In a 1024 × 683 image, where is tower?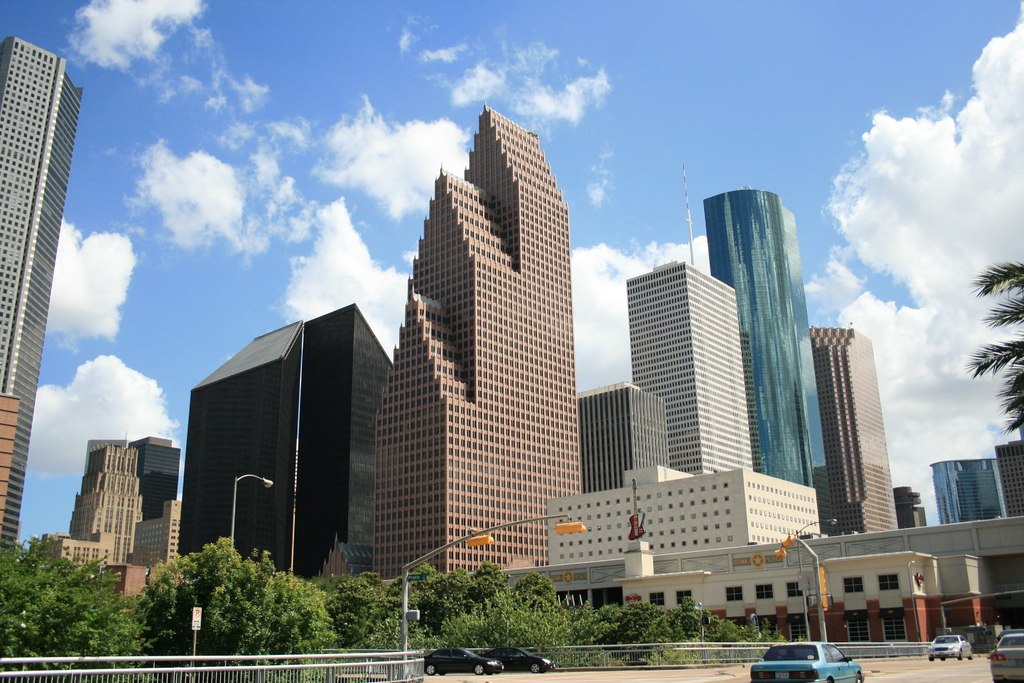
pyautogui.locateOnScreen(129, 436, 180, 523).
